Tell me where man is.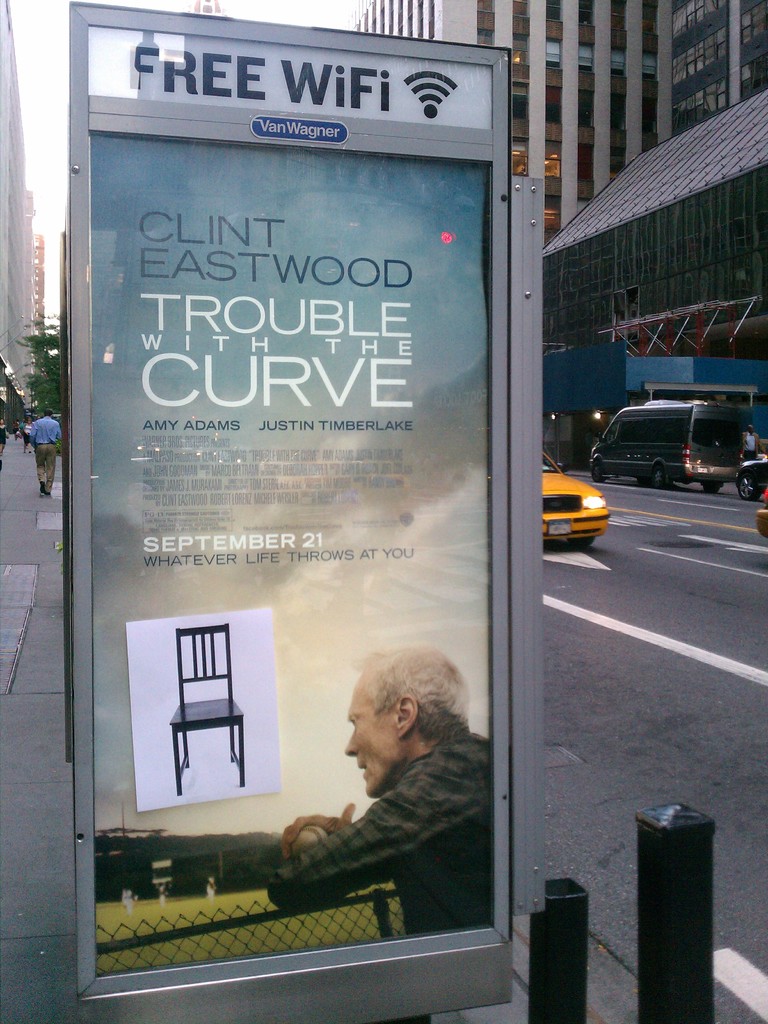
man is at bbox(237, 656, 496, 951).
